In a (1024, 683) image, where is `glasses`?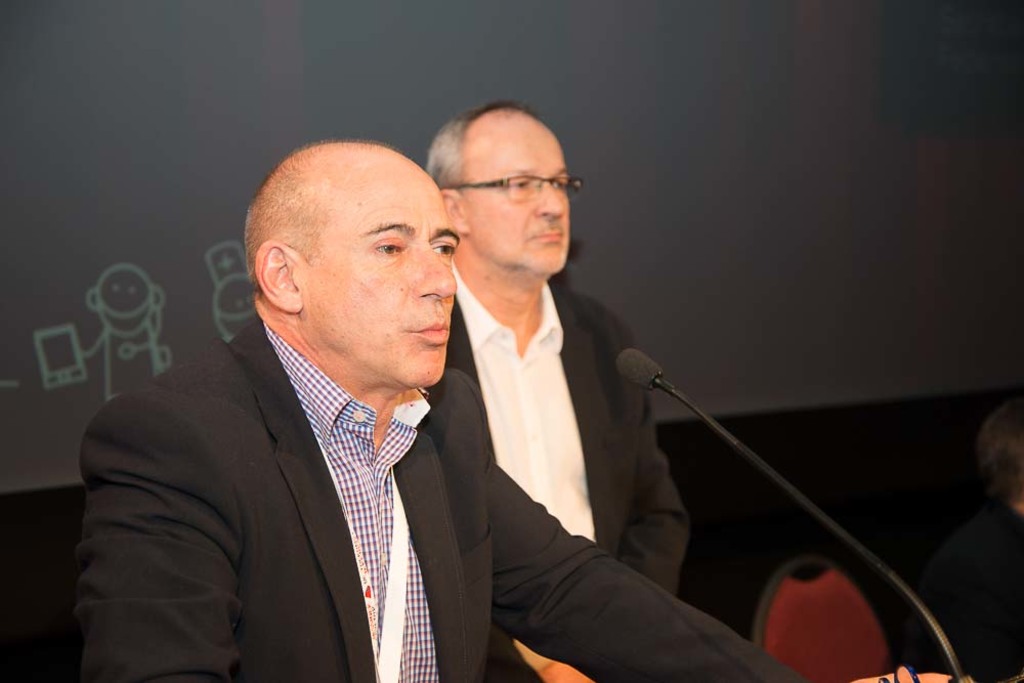
box(435, 164, 587, 207).
